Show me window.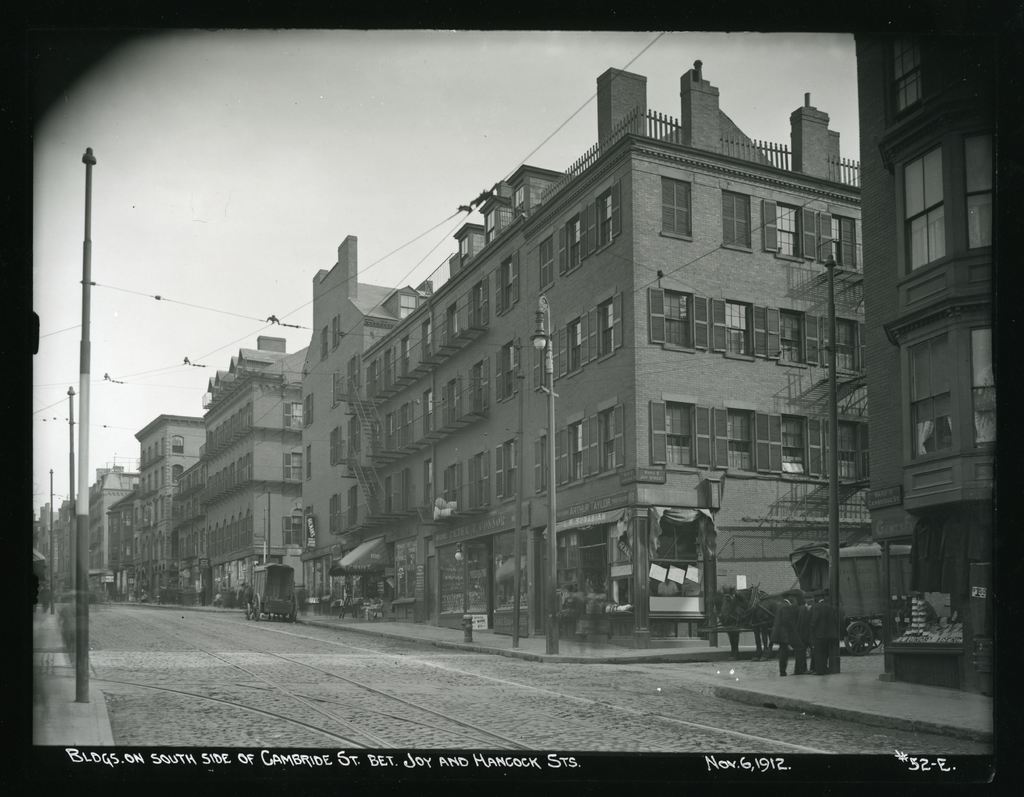
window is here: (left=643, top=284, right=712, bottom=357).
